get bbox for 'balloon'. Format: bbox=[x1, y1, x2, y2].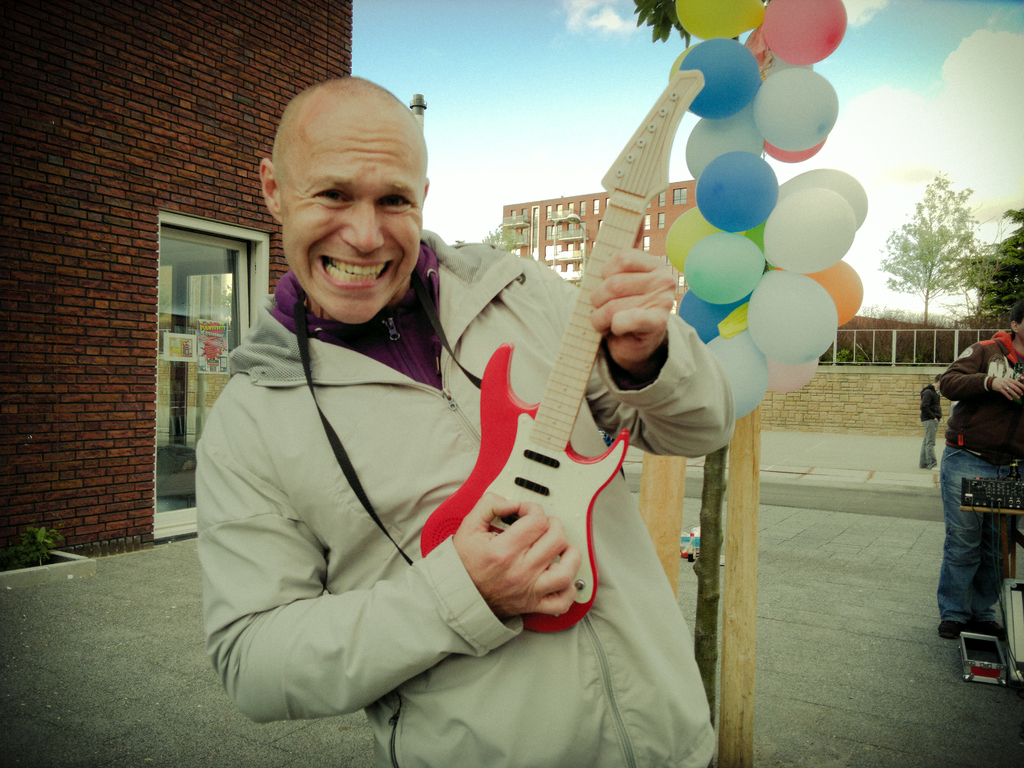
bbox=[764, 136, 827, 163].
